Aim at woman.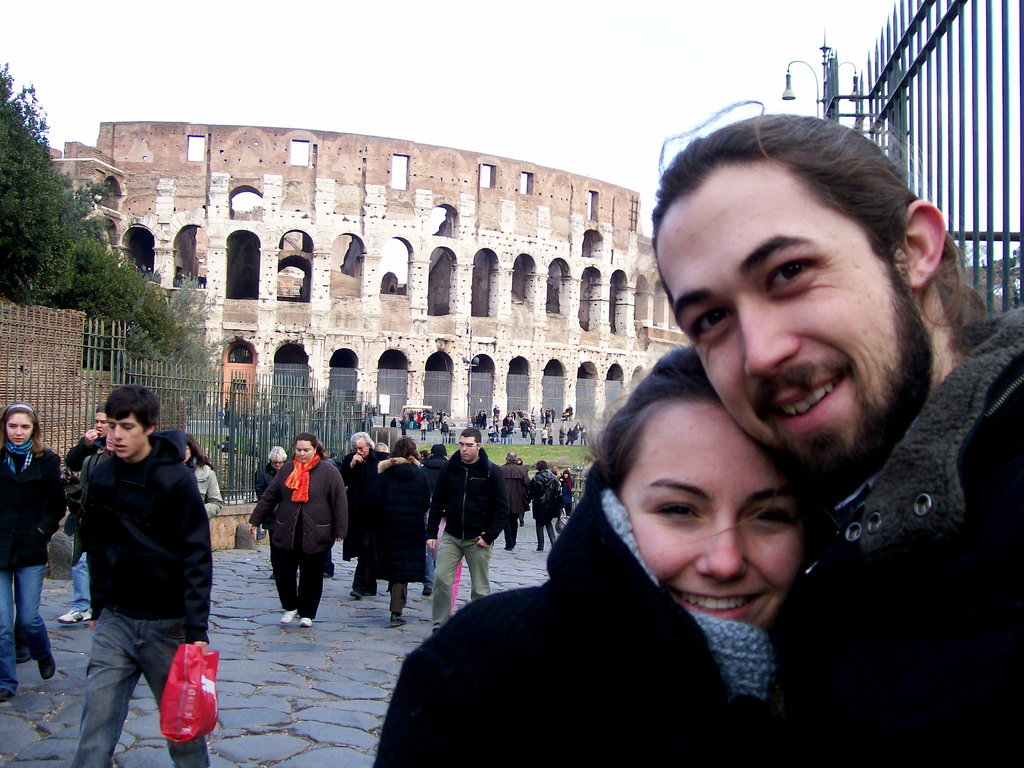
Aimed at left=246, top=434, right=344, bottom=630.
